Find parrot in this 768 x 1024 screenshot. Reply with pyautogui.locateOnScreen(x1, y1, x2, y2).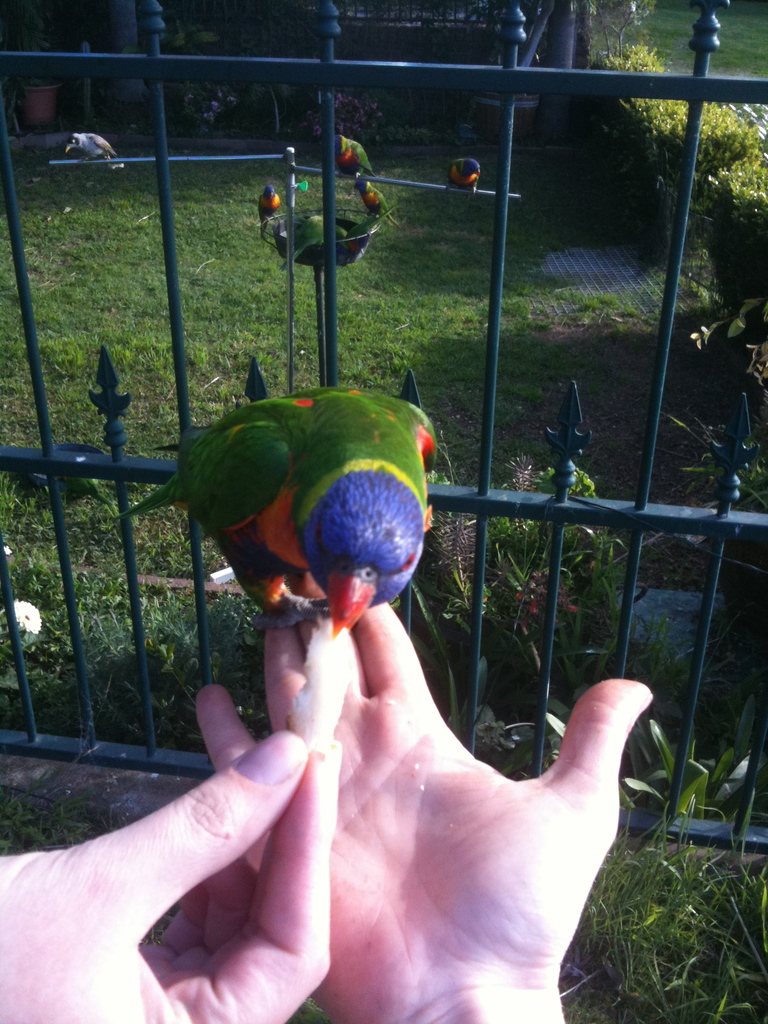
pyautogui.locateOnScreen(348, 207, 396, 252).
